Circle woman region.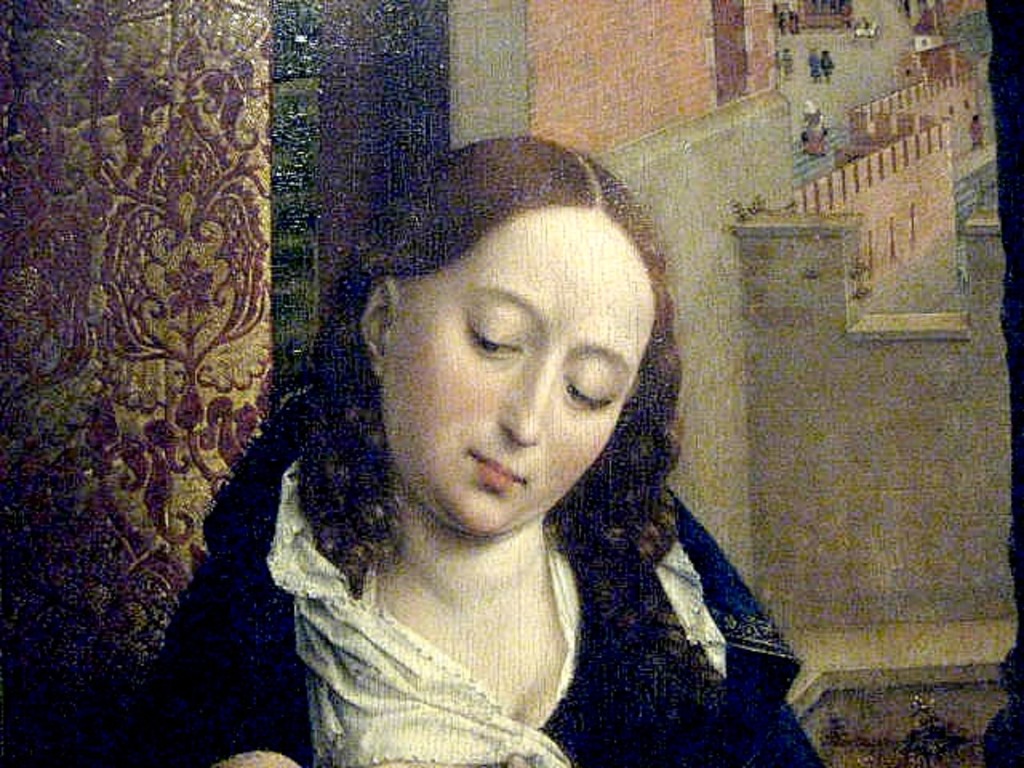
Region: [190, 134, 811, 742].
